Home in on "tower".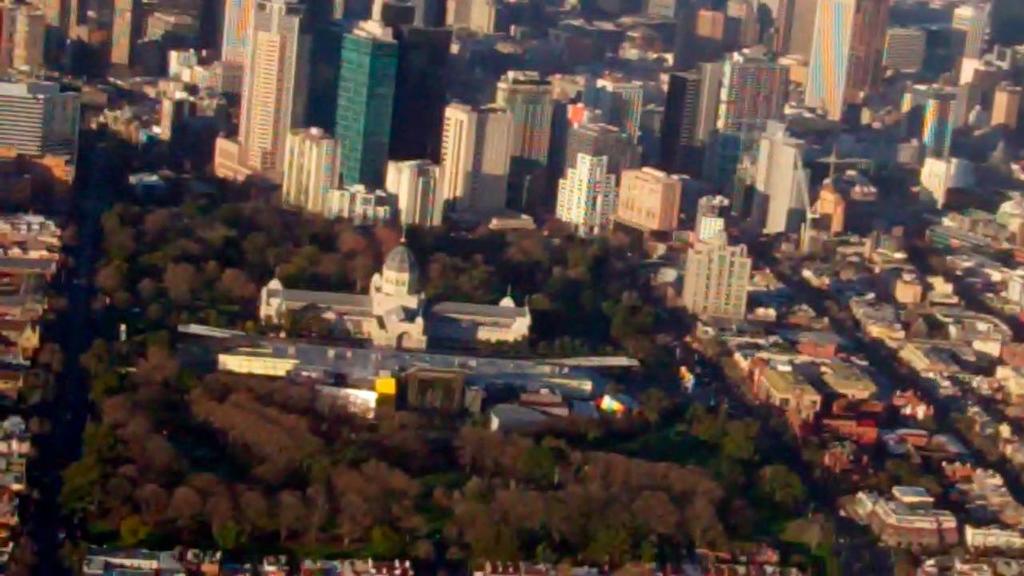
Homed in at (371, 237, 402, 345).
